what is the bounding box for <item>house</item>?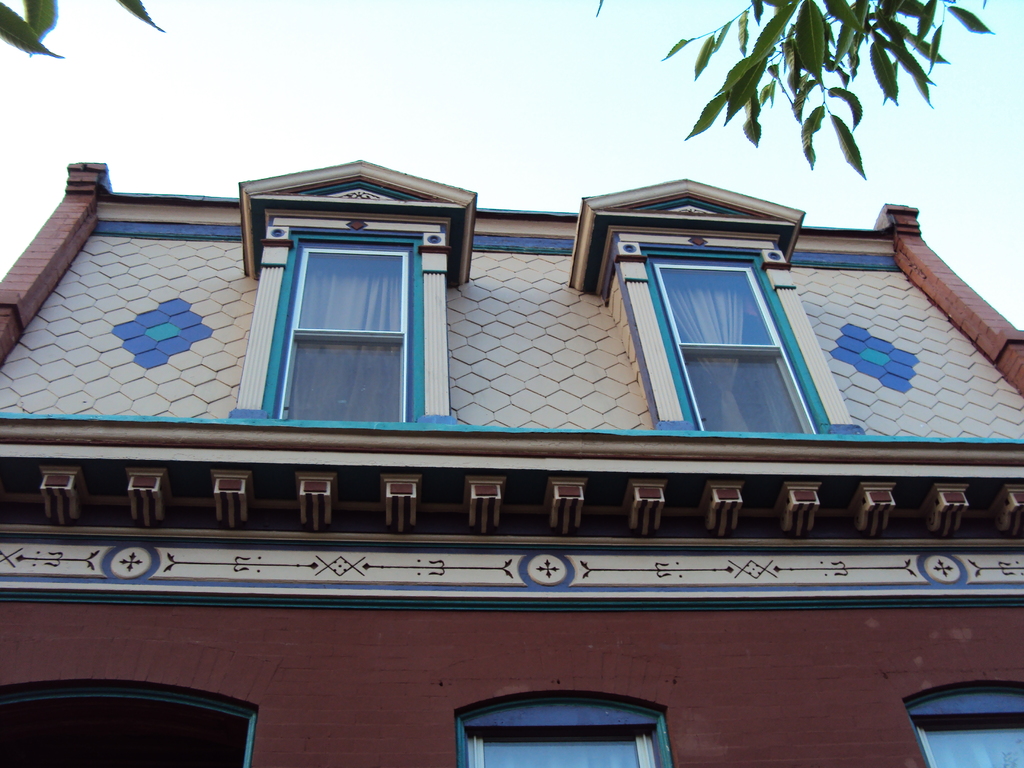
8,152,1023,767.
